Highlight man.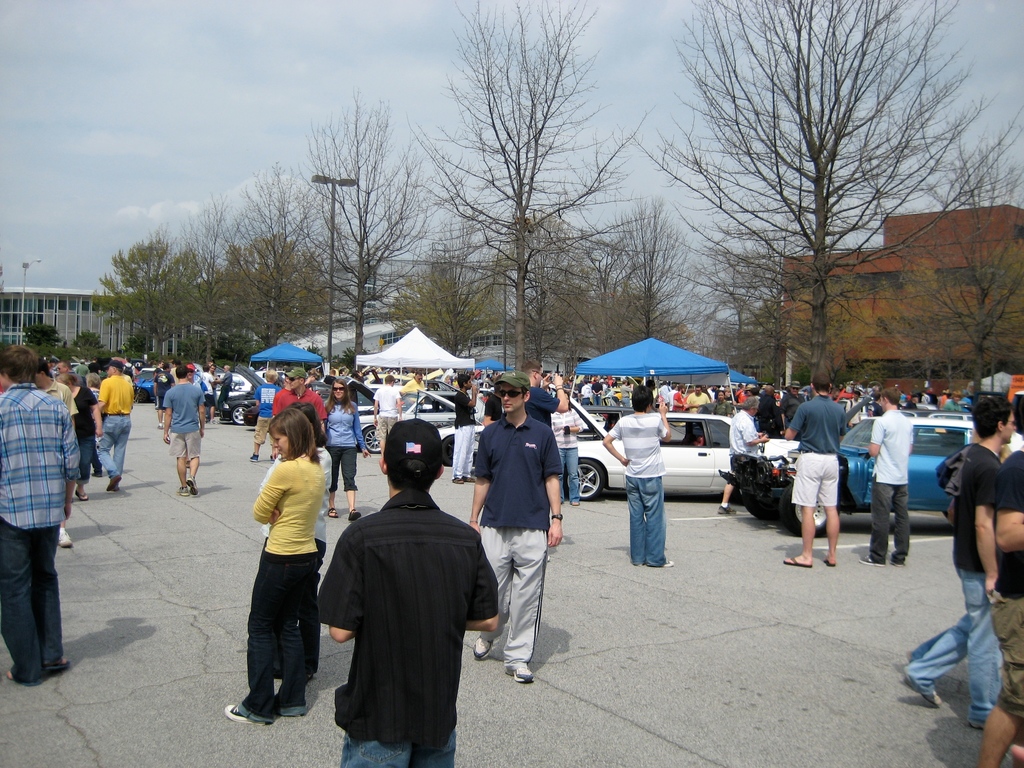
Highlighted region: [54, 359, 73, 369].
